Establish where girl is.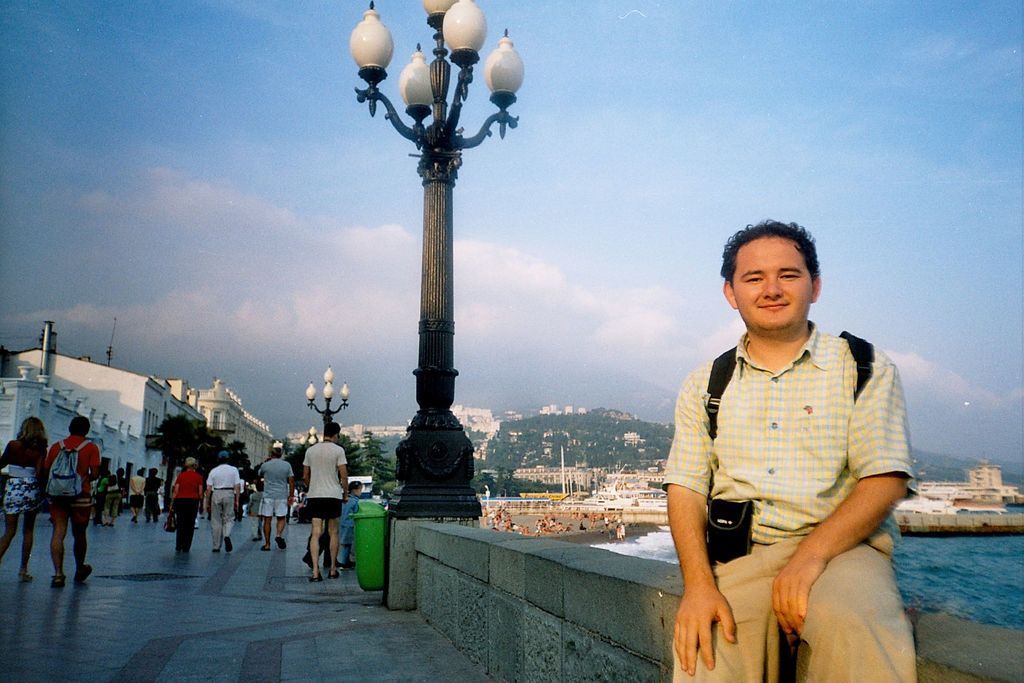
Established at 96/466/111/523.
